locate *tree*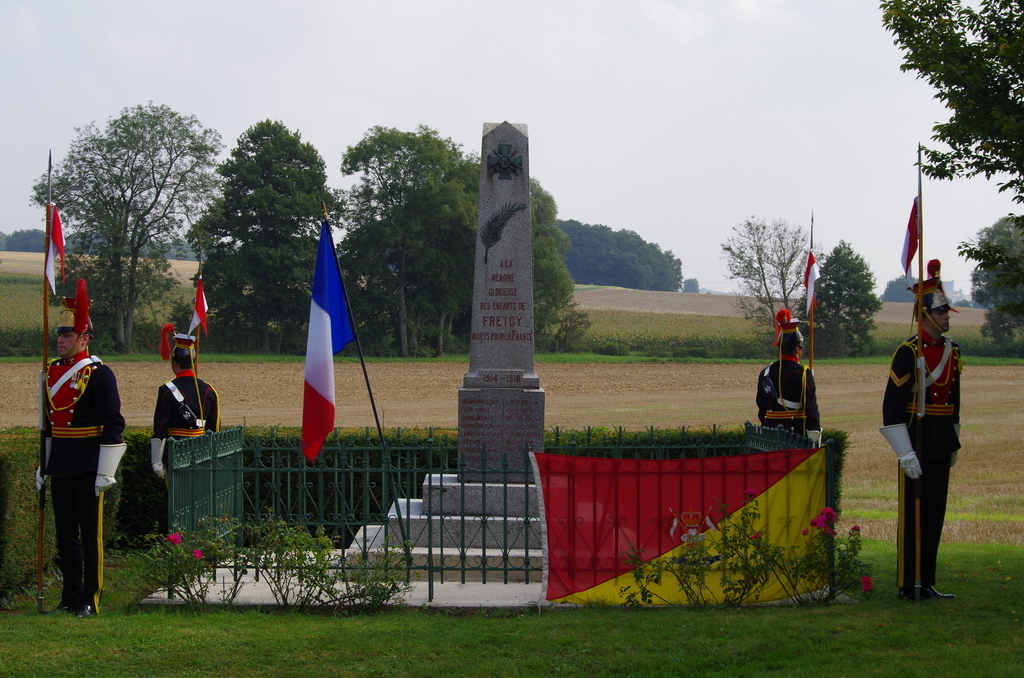
select_region(812, 243, 881, 360)
